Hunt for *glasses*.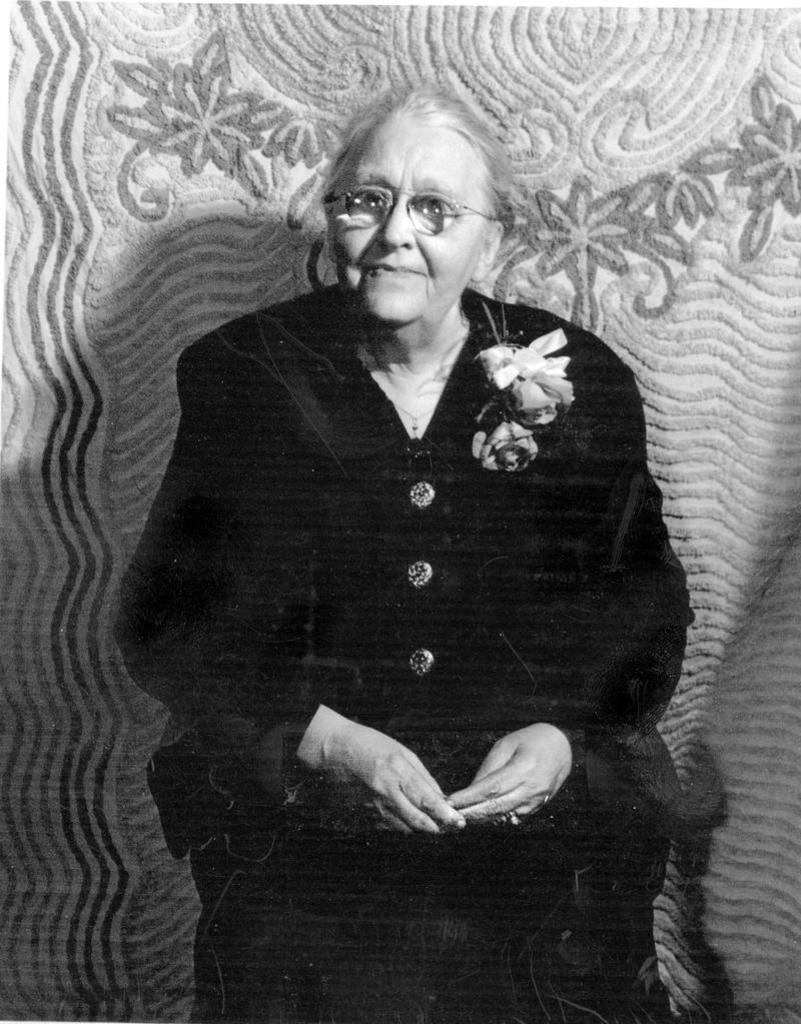
Hunted down at [left=327, top=177, right=499, bottom=241].
